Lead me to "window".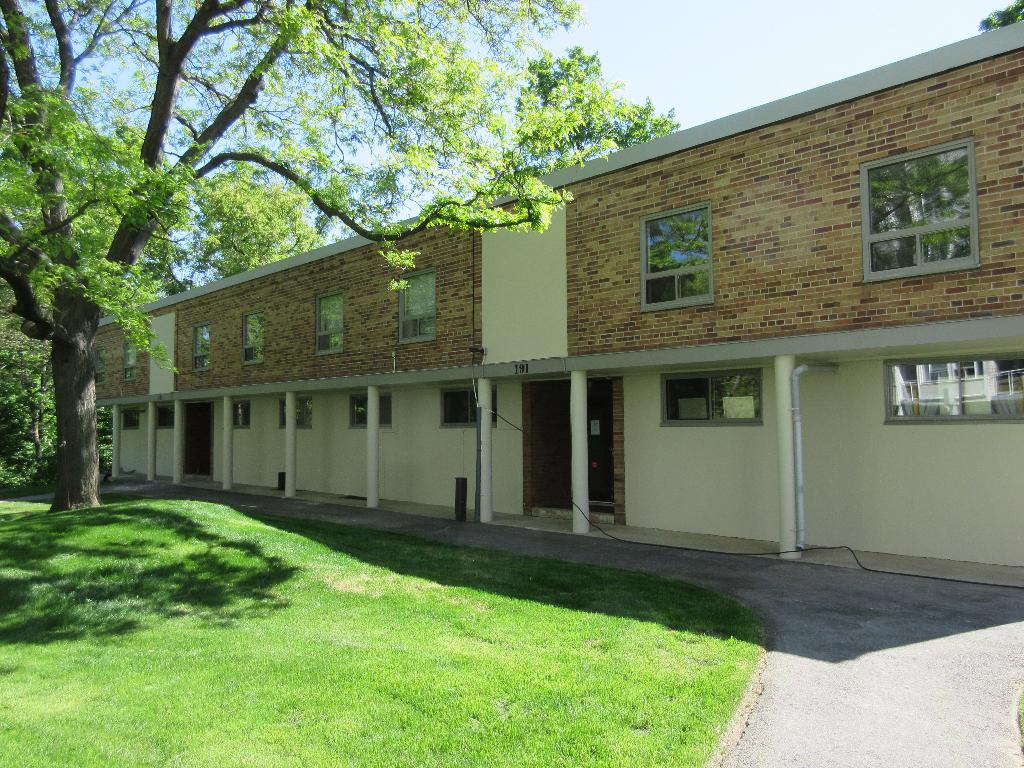
Lead to [396,273,438,344].
